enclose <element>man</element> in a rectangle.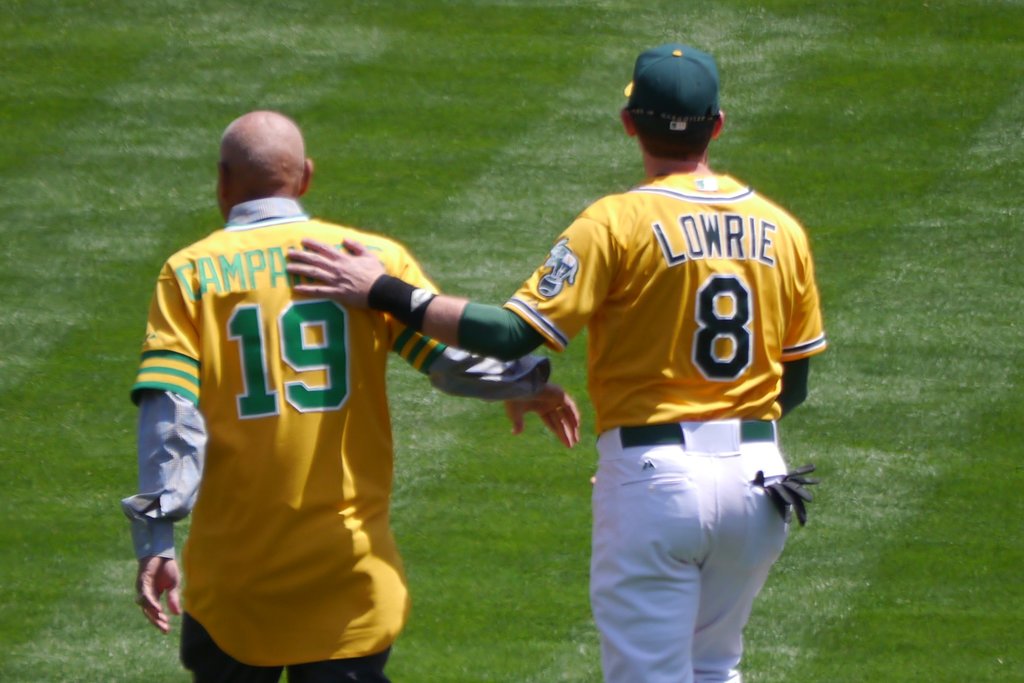
bbox=[280, 43, 834, 682].
